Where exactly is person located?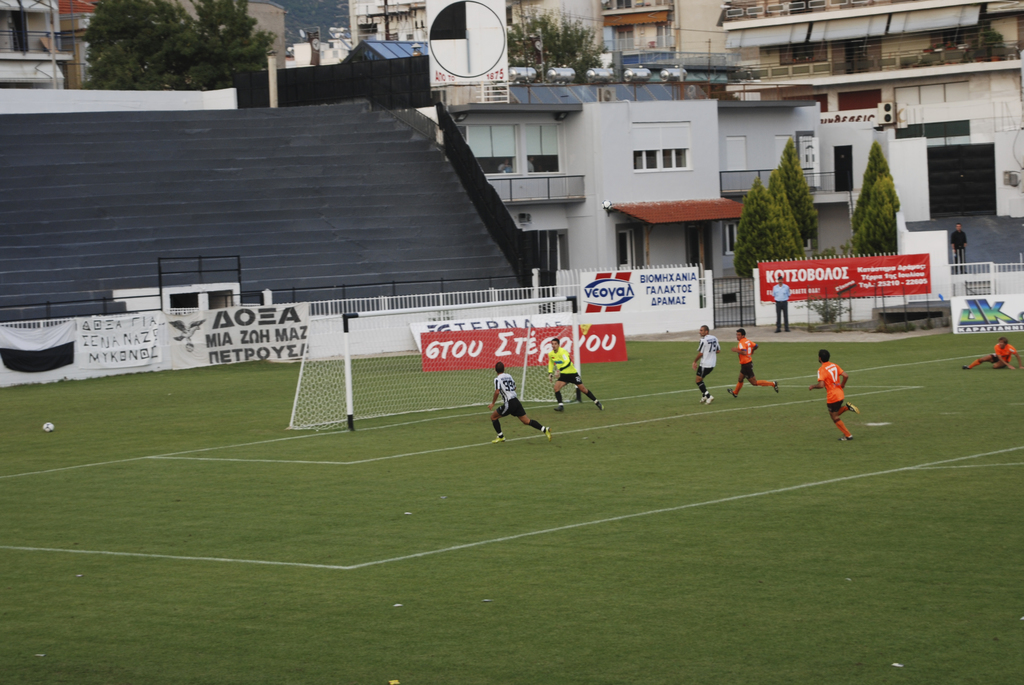
Its bounding box is crop(548, 343, 606, 417).
